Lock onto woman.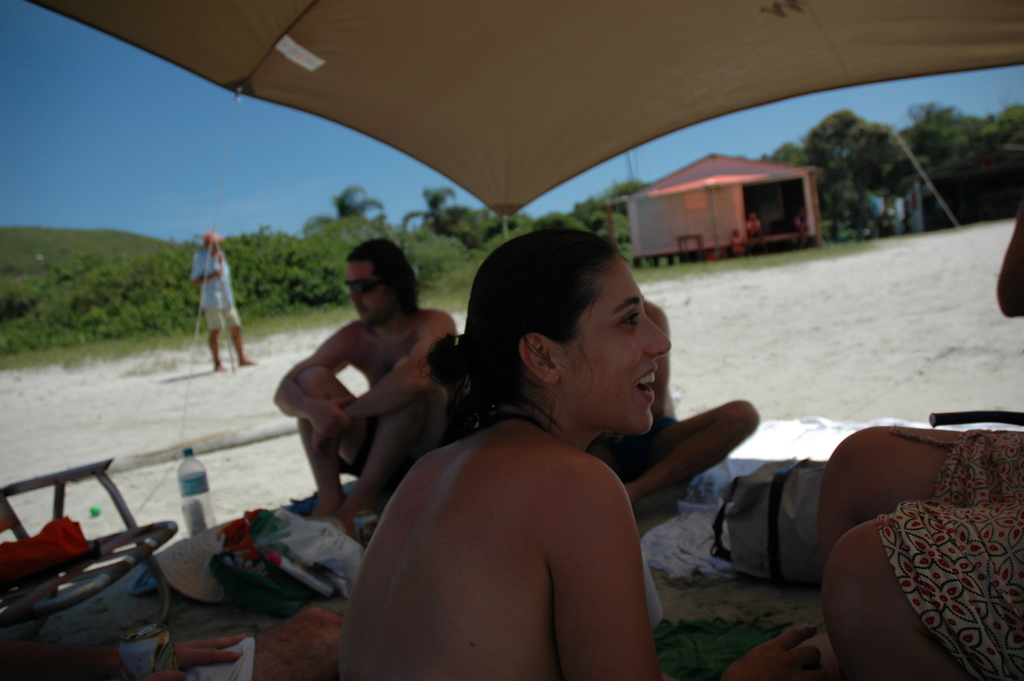
Locked: (299, 234, 746, 680).
